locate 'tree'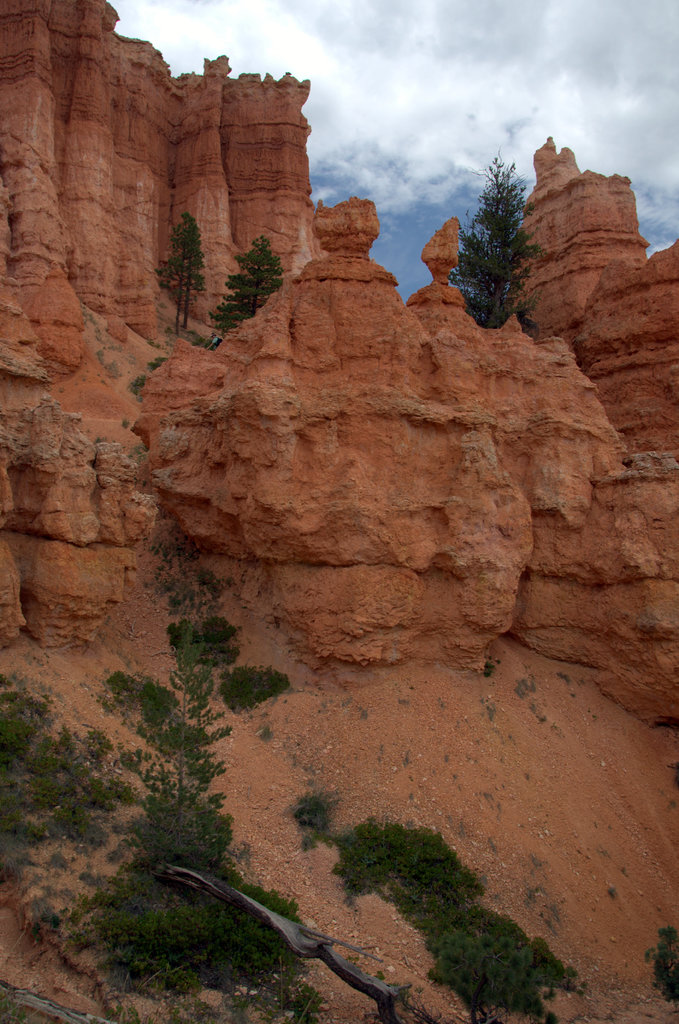
(98, 520, 227, 885)
